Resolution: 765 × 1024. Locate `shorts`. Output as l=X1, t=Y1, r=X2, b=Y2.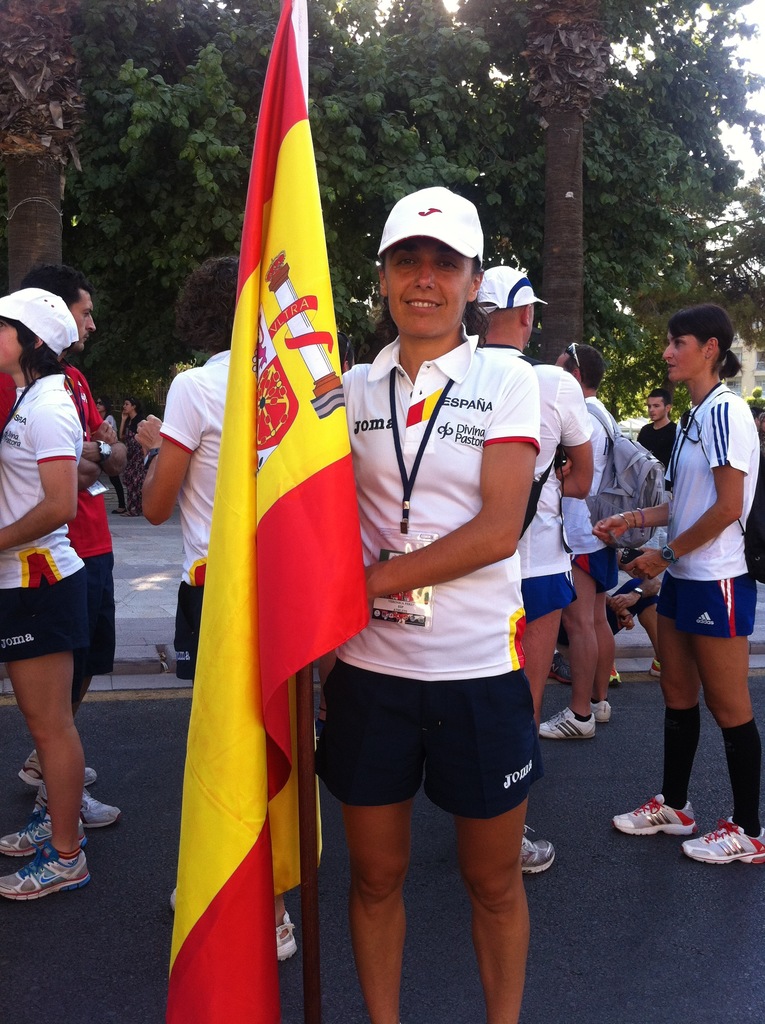
l=512, t=566, r=575, b=627.
